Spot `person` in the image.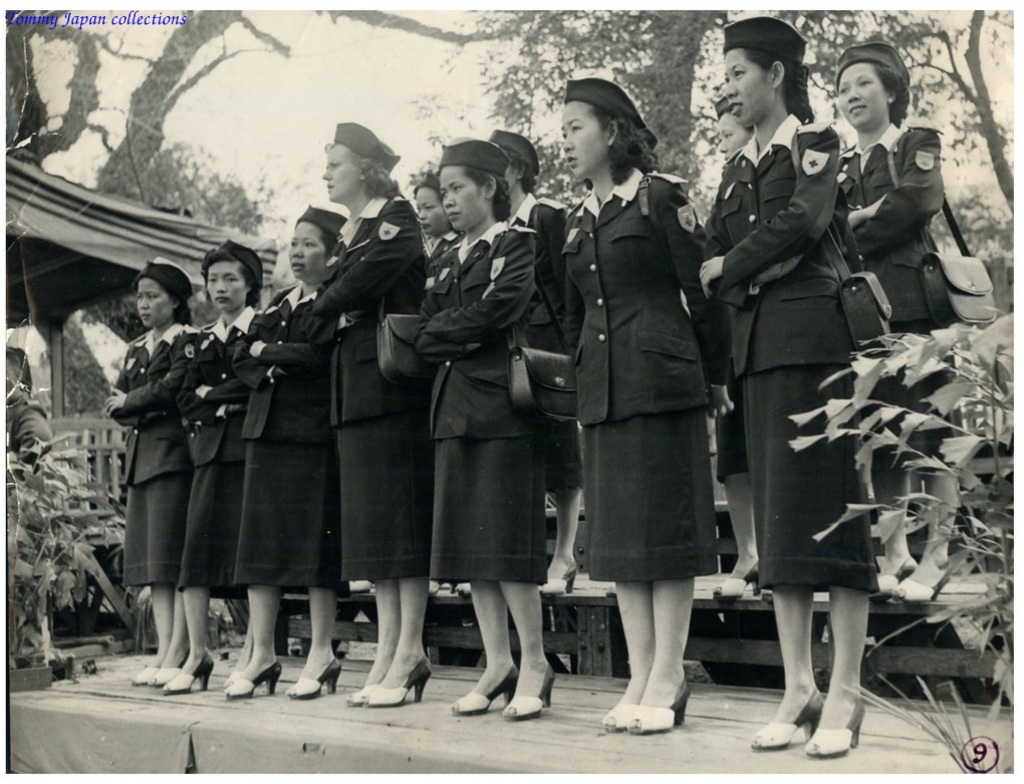
`person` found at bbox=[836, 35, 968, 605].
